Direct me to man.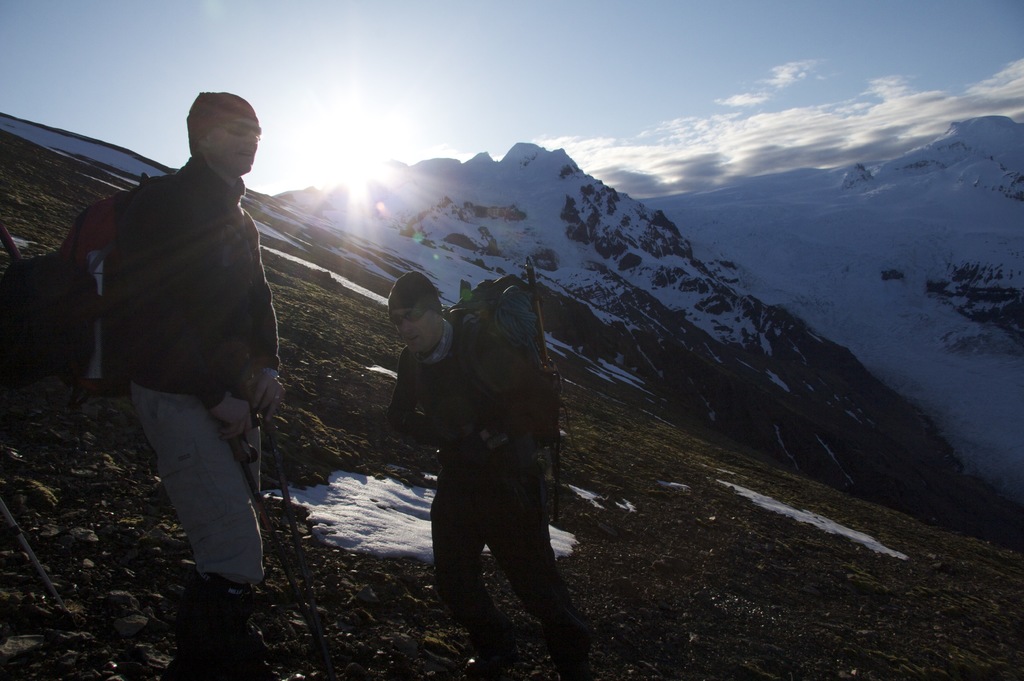
Direction: box=[63, 88, 303, 593].
